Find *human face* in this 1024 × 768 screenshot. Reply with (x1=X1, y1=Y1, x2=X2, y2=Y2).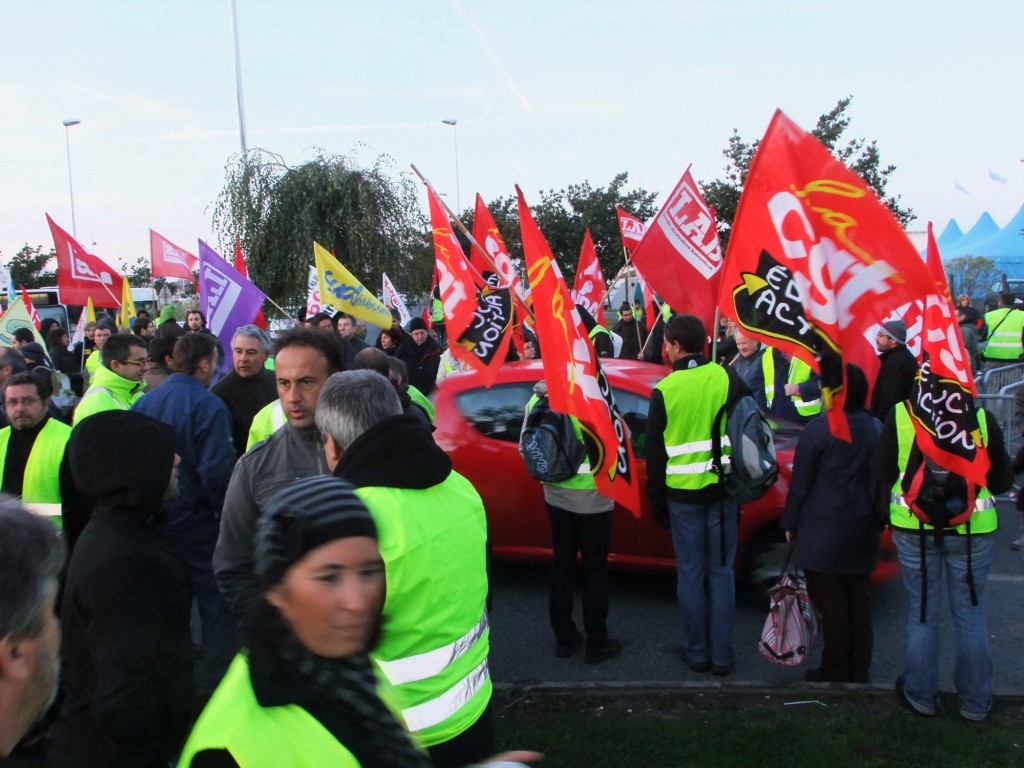
(x1=377, y1=335, x2=390, y2=346).
